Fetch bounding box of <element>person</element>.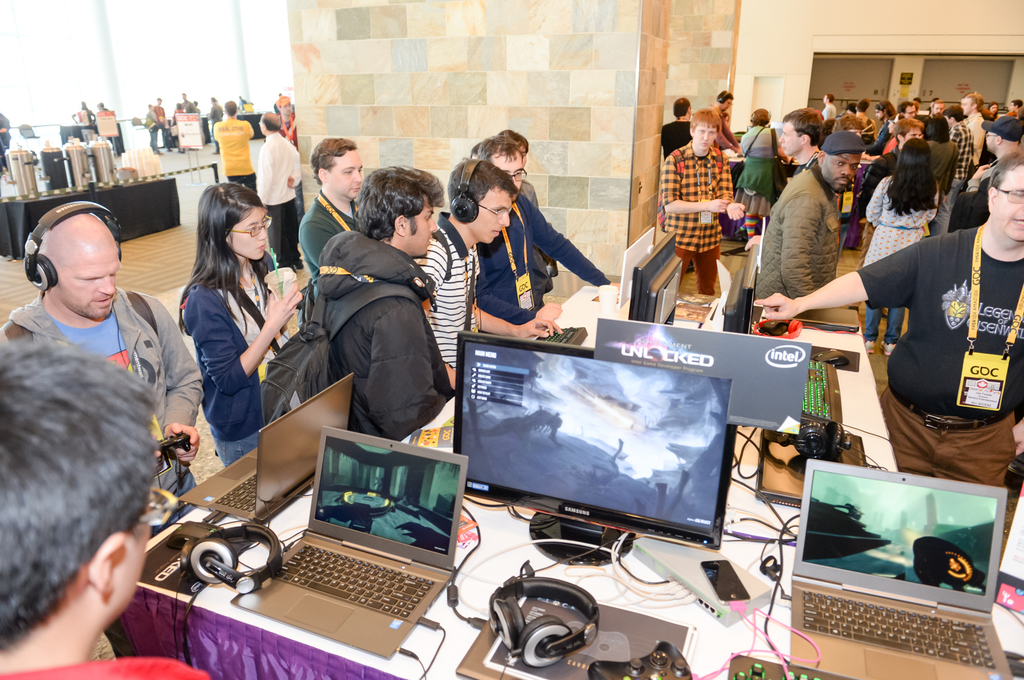
Bbox: <box>468,131,623,324</box>.
